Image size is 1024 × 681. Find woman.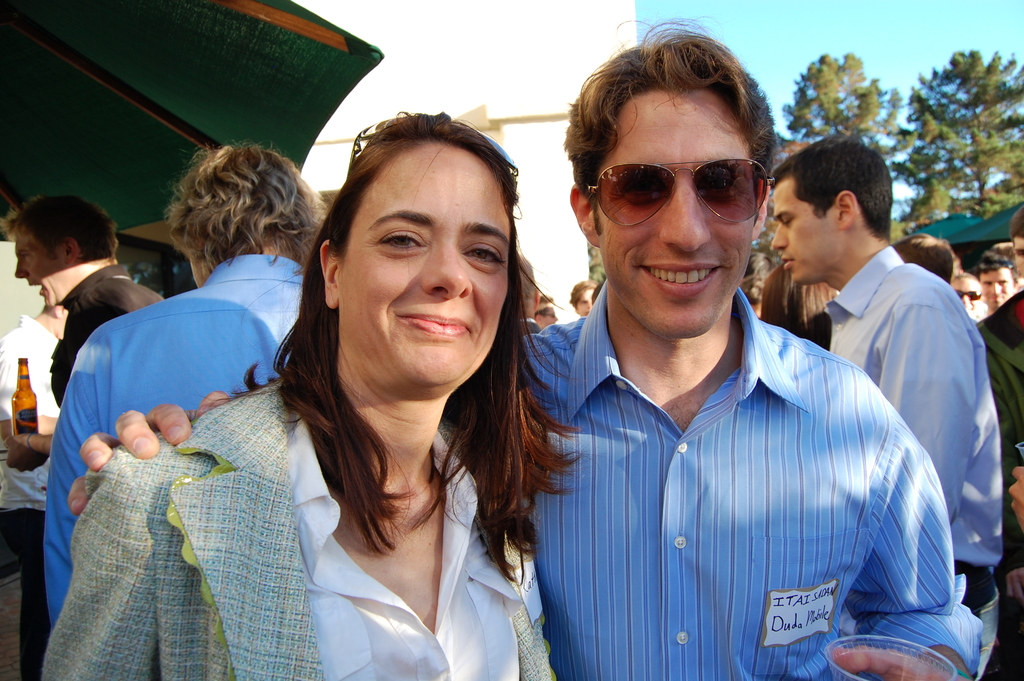
(166, 119, 588, 680).
